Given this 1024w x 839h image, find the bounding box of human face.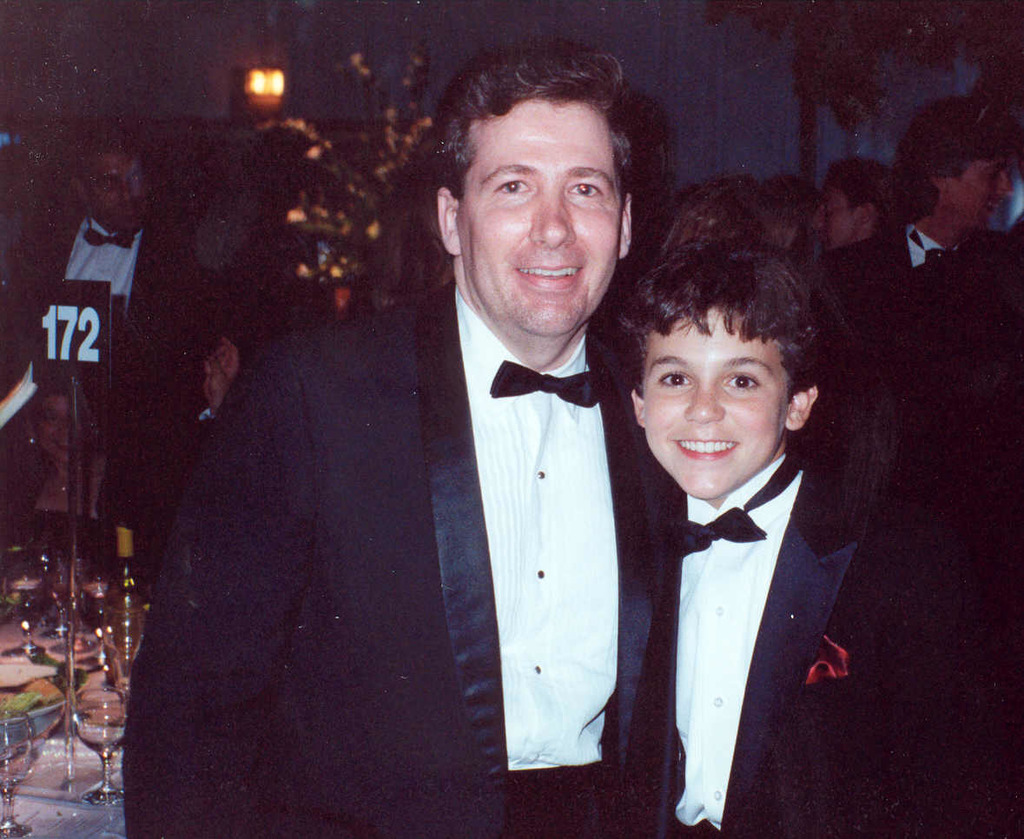
BBox(640, 306, 786, 499).
